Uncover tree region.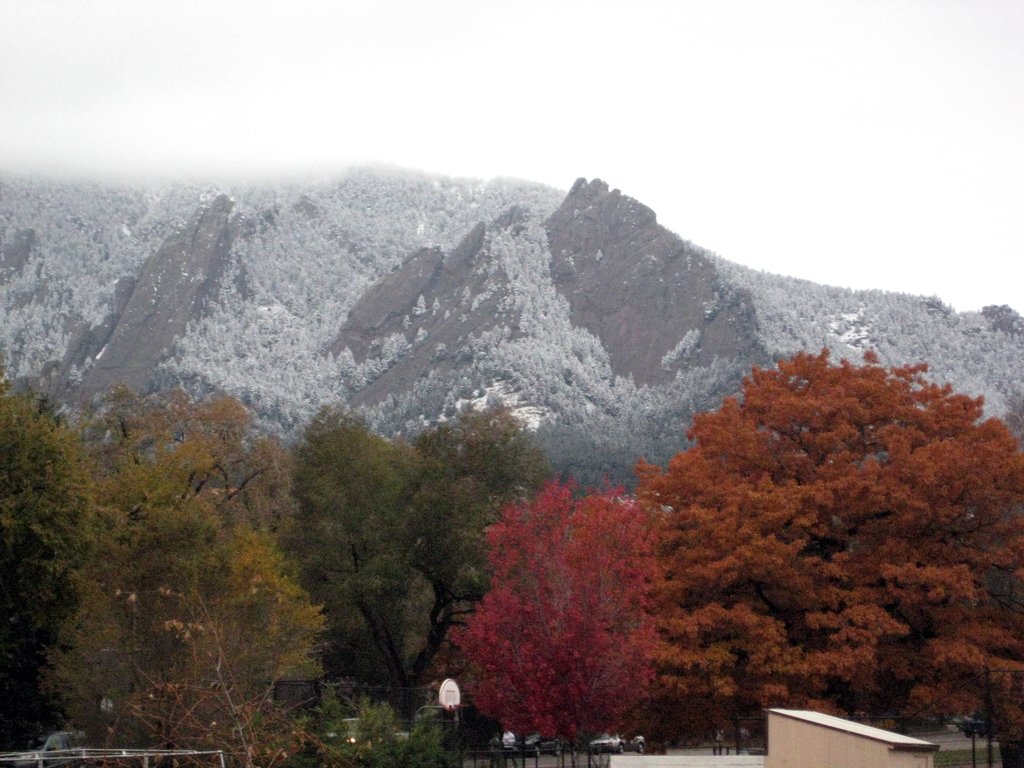
Uncovered: (x1=264, y1=396, x2=430, y2=698).
